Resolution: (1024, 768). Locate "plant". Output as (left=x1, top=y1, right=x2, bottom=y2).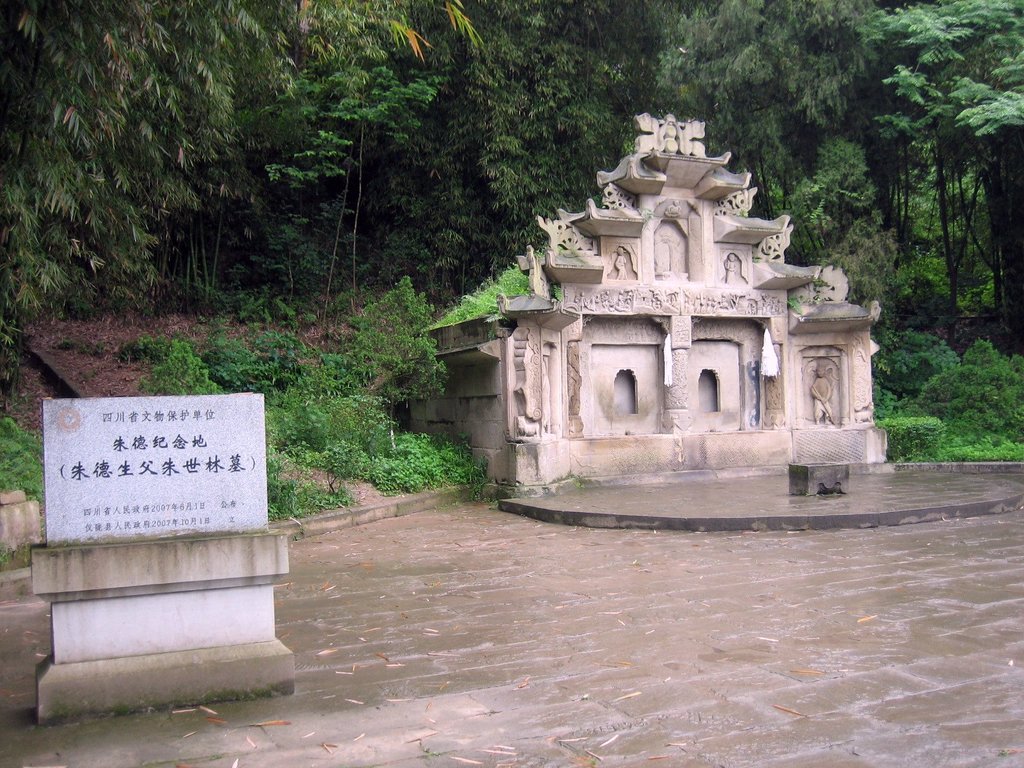
(left=785, top=295, right=801, bottom=316).
